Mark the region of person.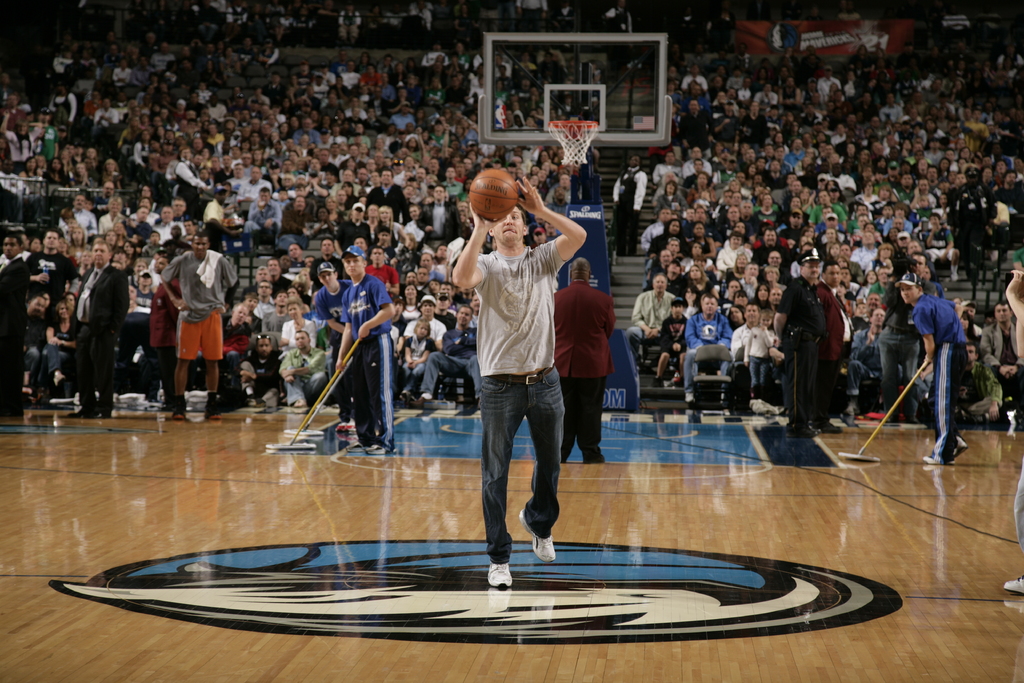
Region: region(628, 274, 677, 373).
